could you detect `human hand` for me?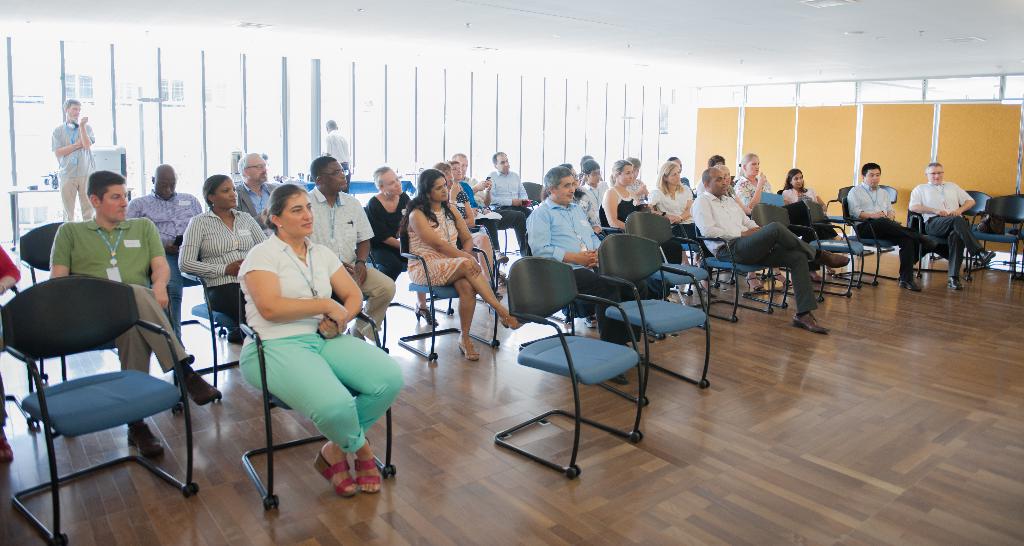
Detection result: left=148, top=286, right=170, bottom=311.
